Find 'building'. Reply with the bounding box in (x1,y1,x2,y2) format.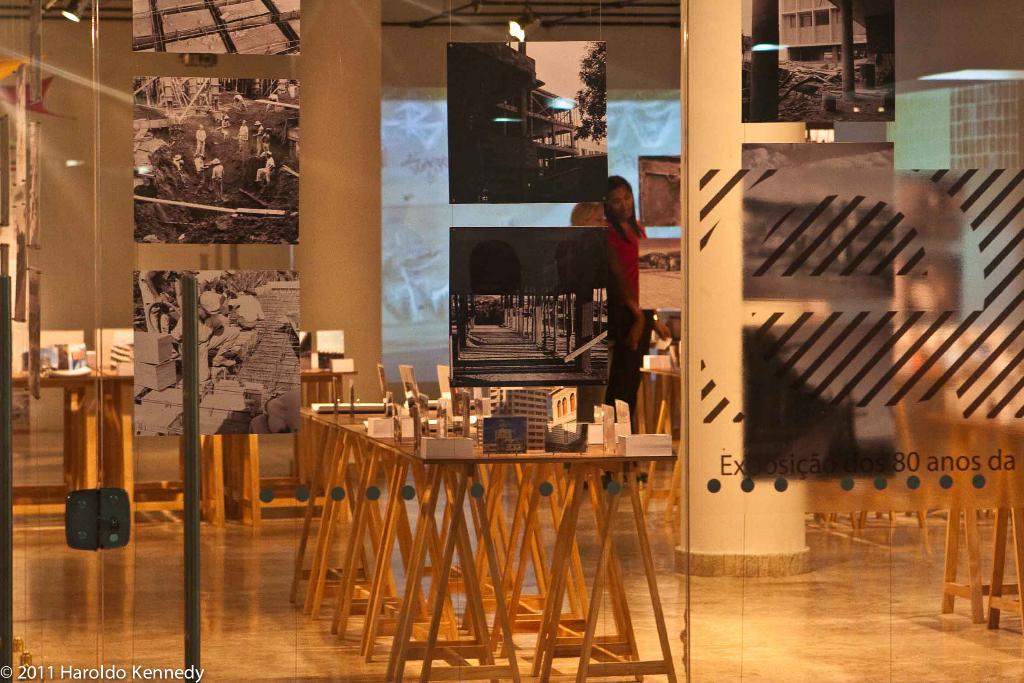
(0,0,1023,682).
